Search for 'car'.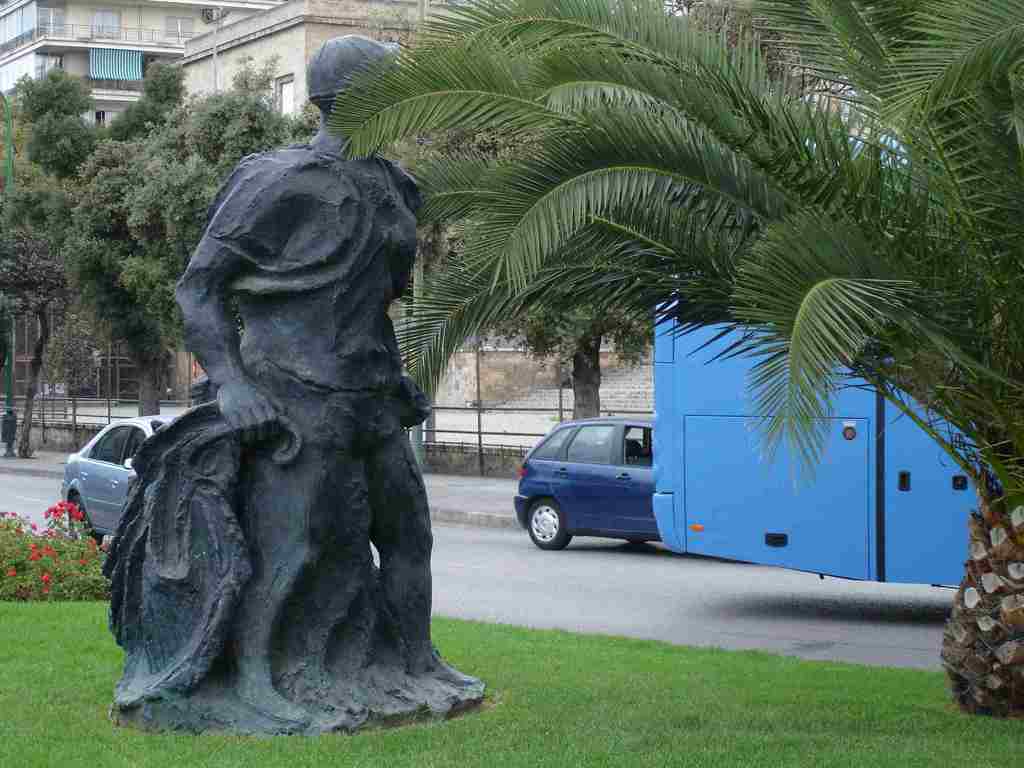
Found at box(502, 413, 700, 576).
